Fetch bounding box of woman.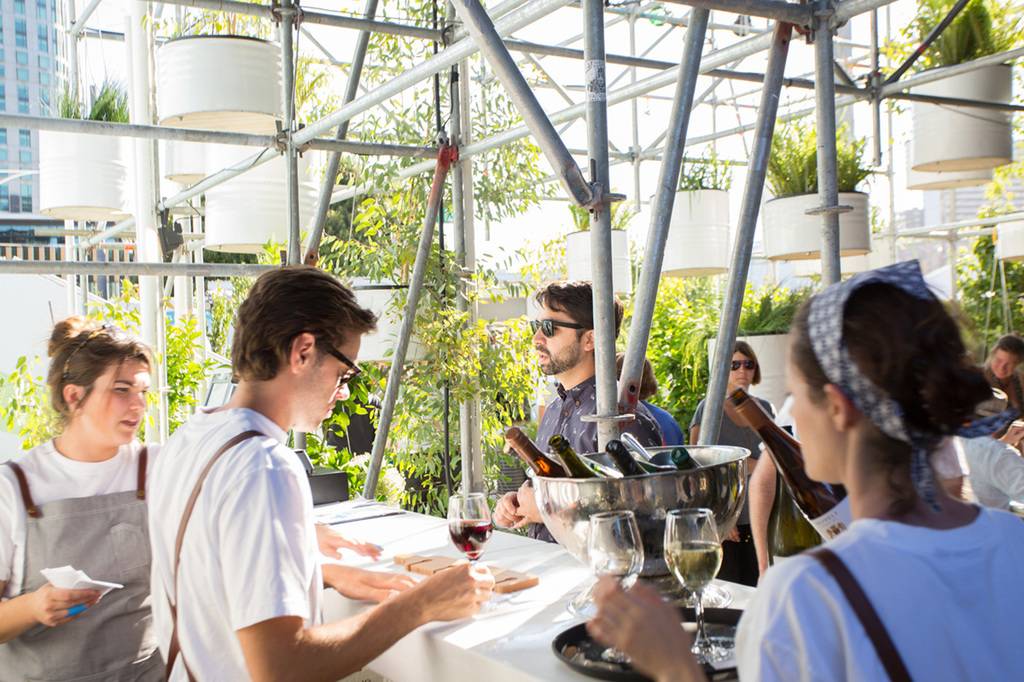
Bbox: l=689, t=338, r=774, b=587.
